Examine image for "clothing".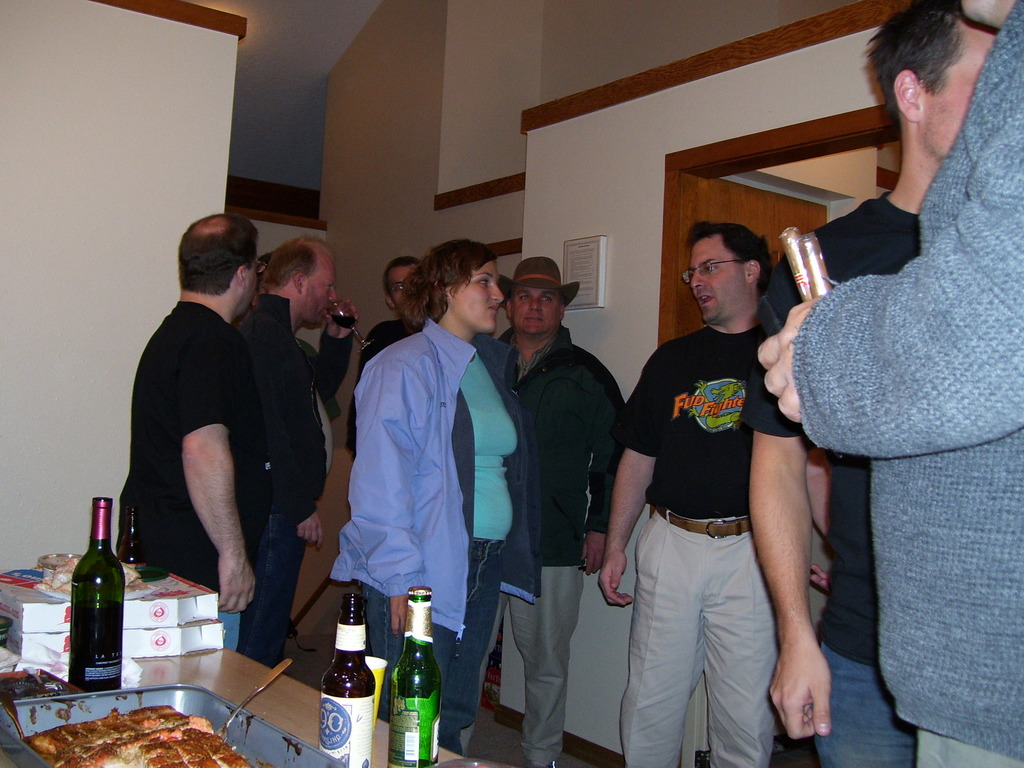
Examination result: detection(101, 307, 236, 595).
